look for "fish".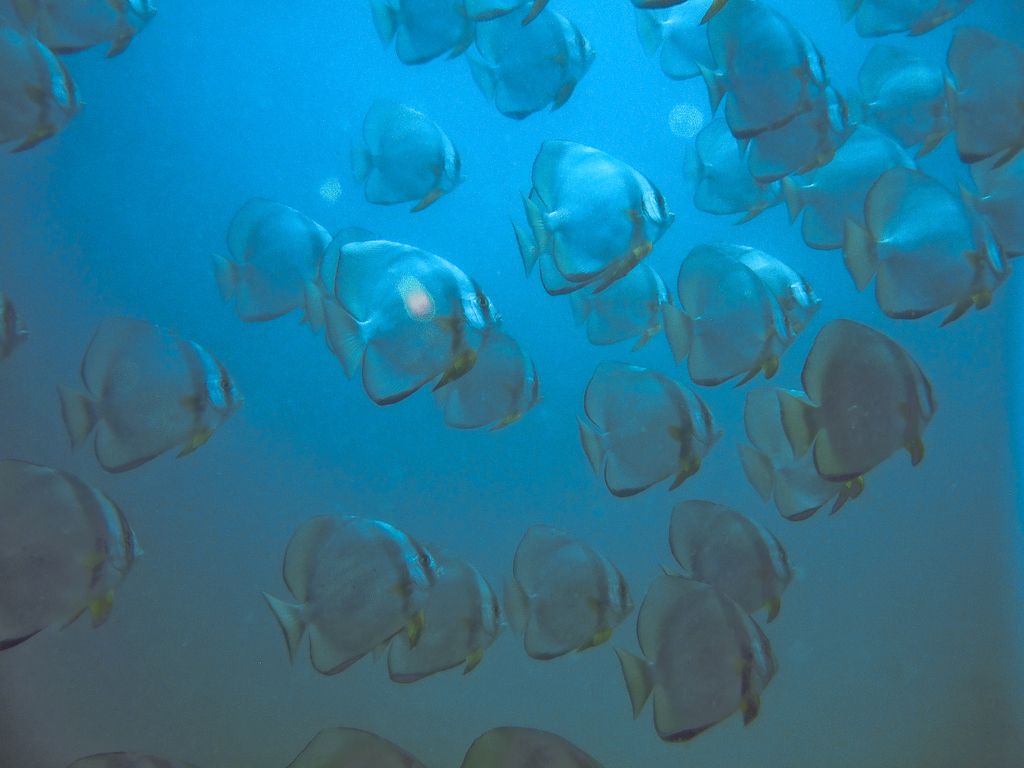
Found: bbox=[345, 94, 467, 214].
